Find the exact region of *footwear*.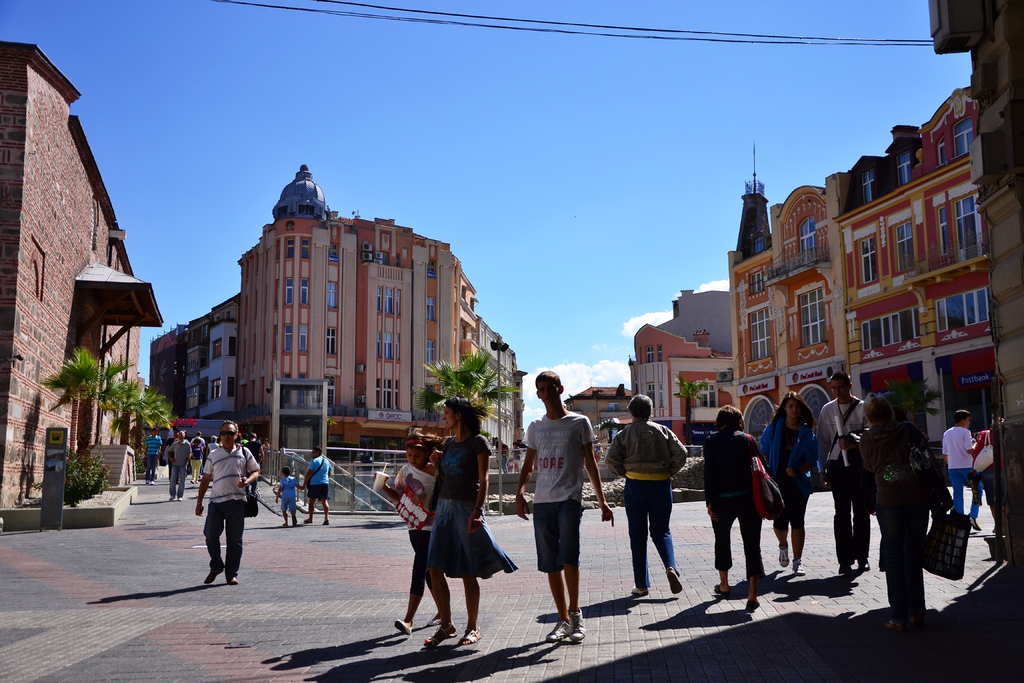
Exact region: <bbox>967, 513, 986, 530</bbox>.
